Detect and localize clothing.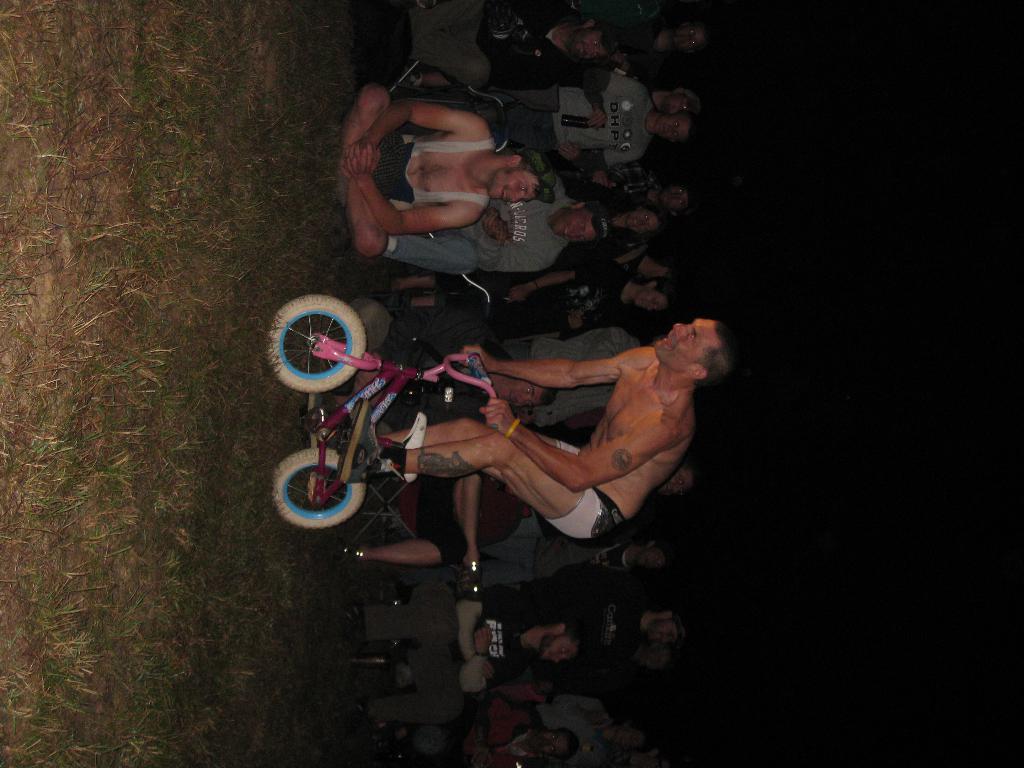
Localized at 353,575,521,745.
